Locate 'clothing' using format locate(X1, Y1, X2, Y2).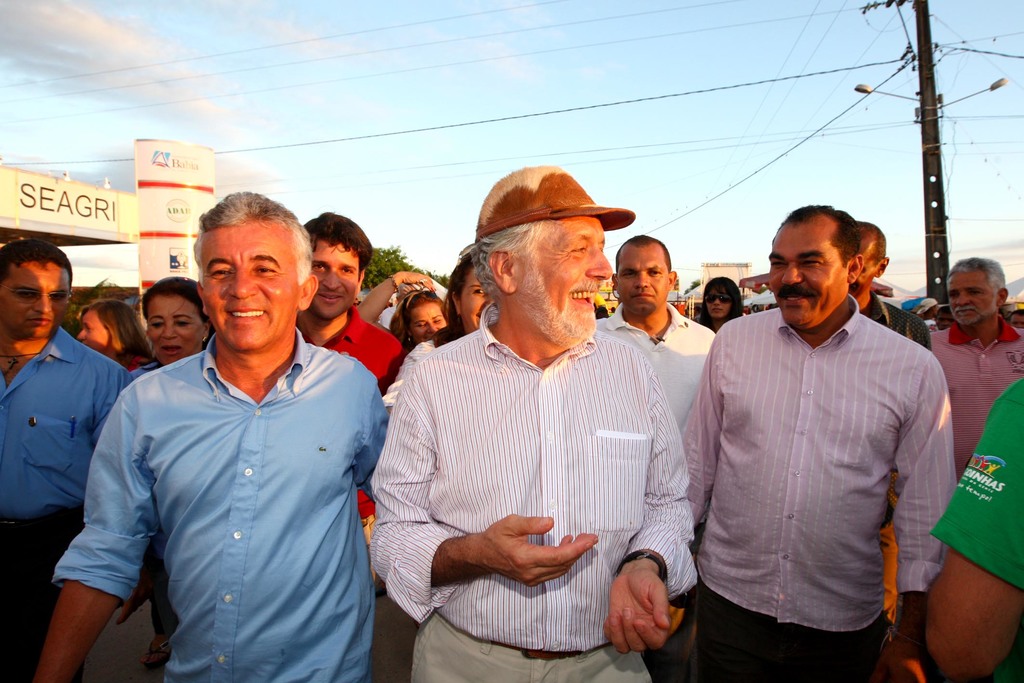
locate(383, 338, 436, 406).
